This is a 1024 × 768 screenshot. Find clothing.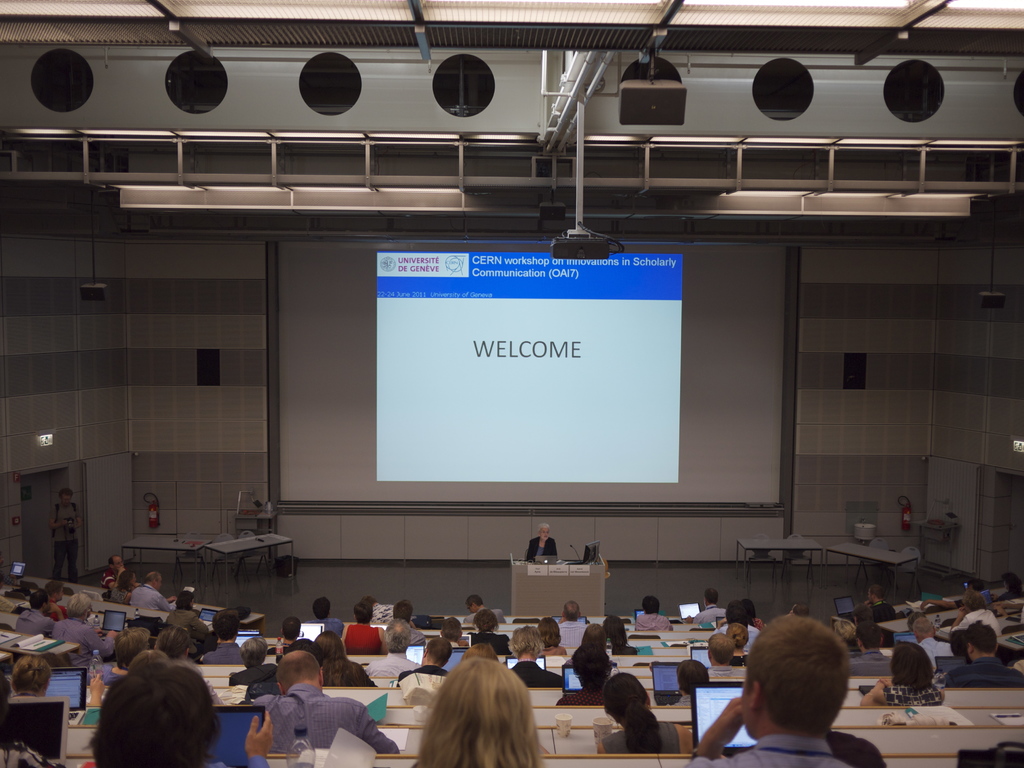
Bounding box: (left=49, top=602, right=68, bottom=618).
